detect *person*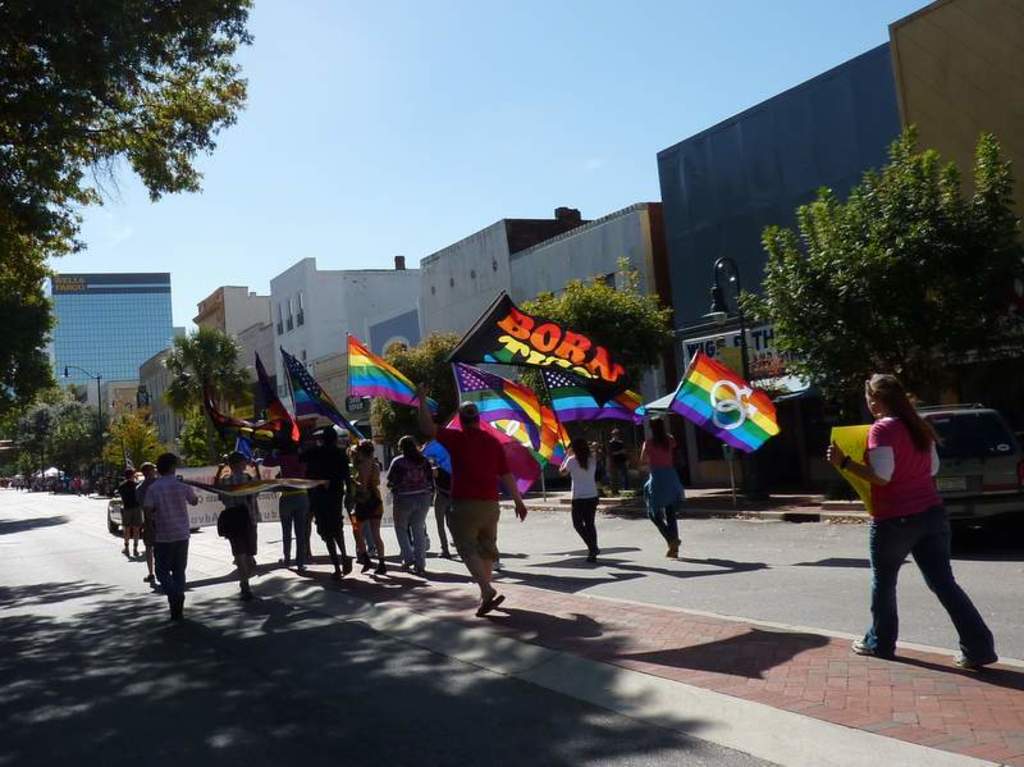
locate(381, 423, 434, 580)
